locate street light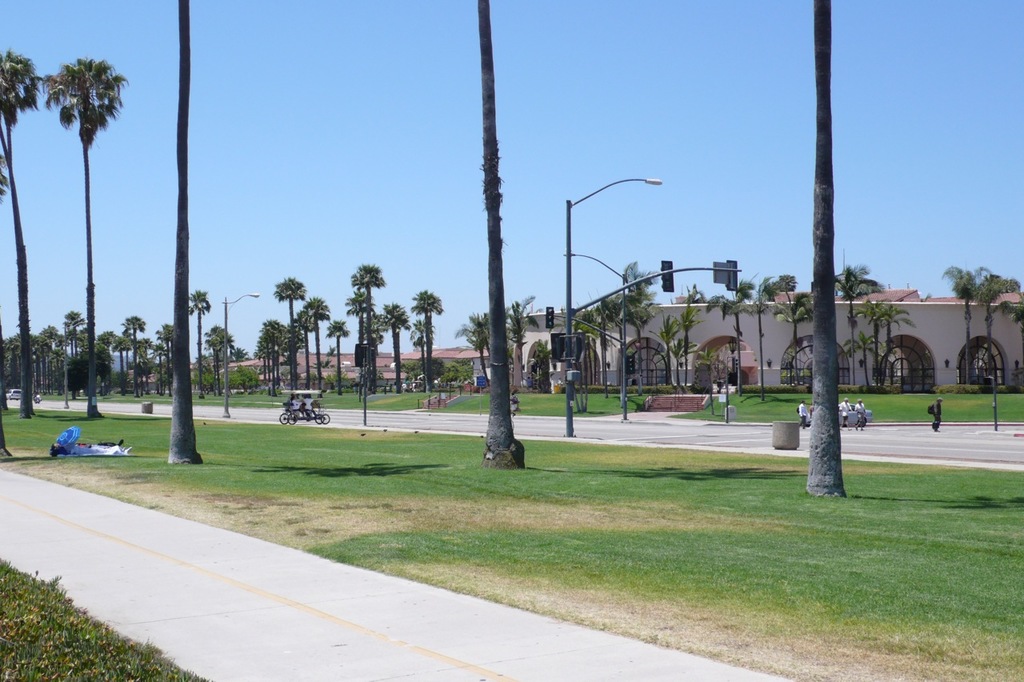
(560, 251, 625, 407)
